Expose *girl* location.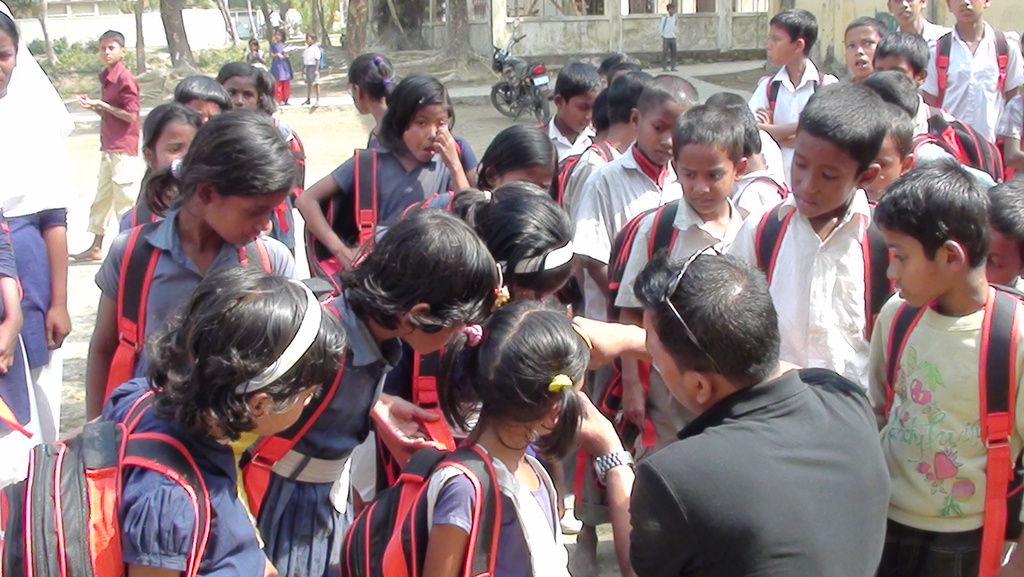
Exposed at [x1=355, y1=179, x2=579, y2=512].
